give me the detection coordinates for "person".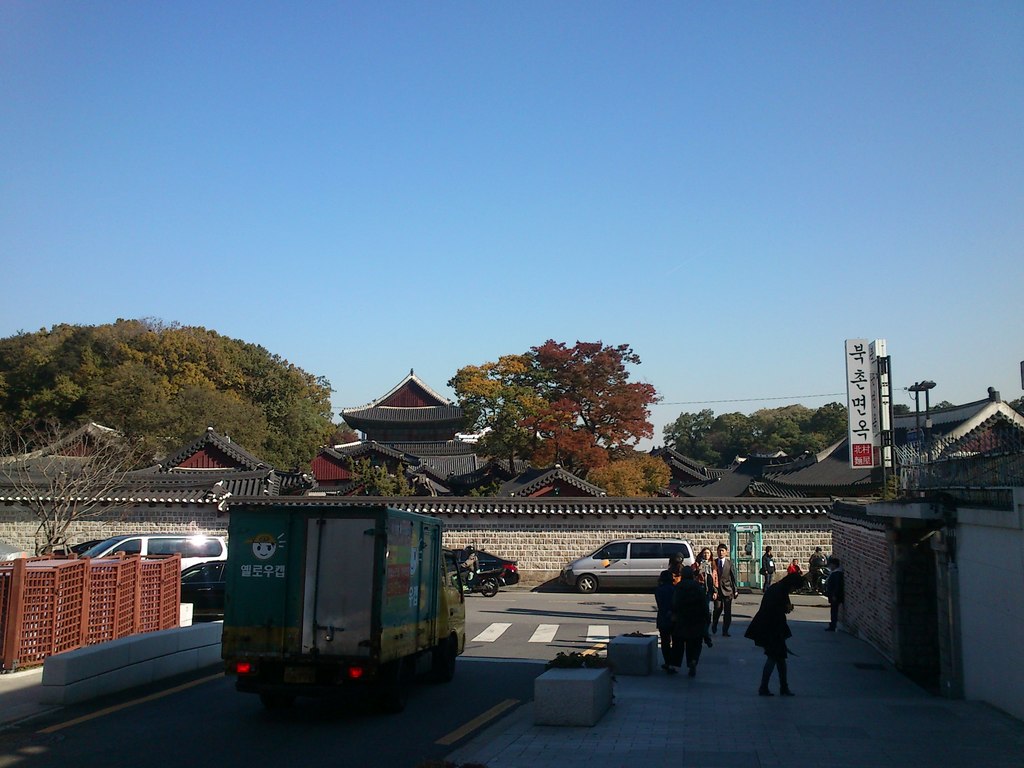
rect(810, 545, 825, 598).
